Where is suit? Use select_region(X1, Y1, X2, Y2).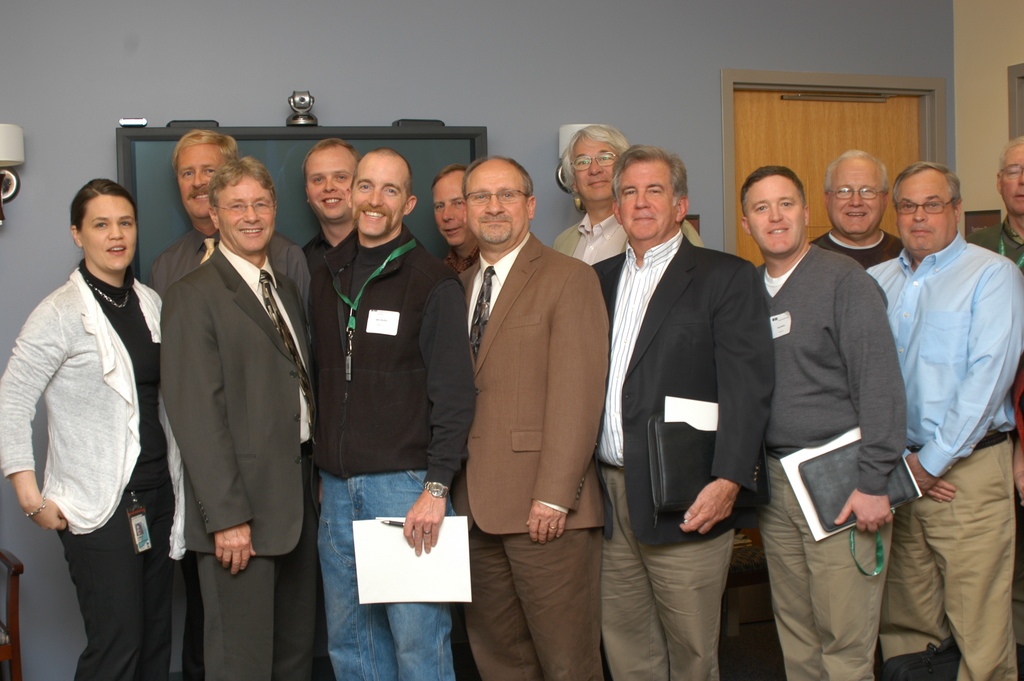
select_region(550, 211, 705, 265).
